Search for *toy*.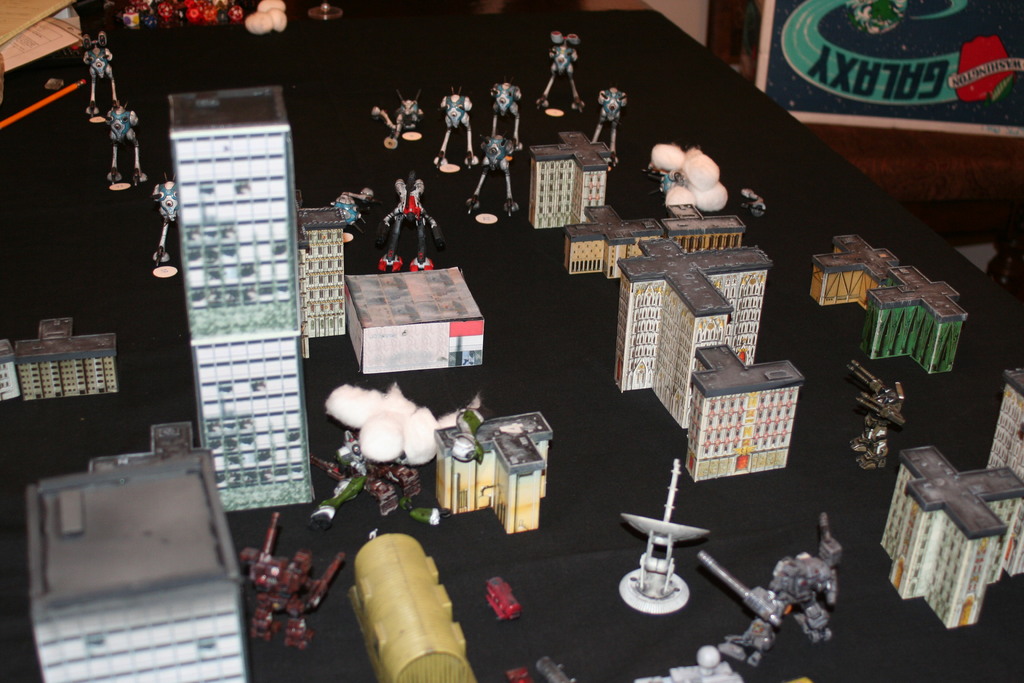
Found at Rect(83, 30, 118, 120).
